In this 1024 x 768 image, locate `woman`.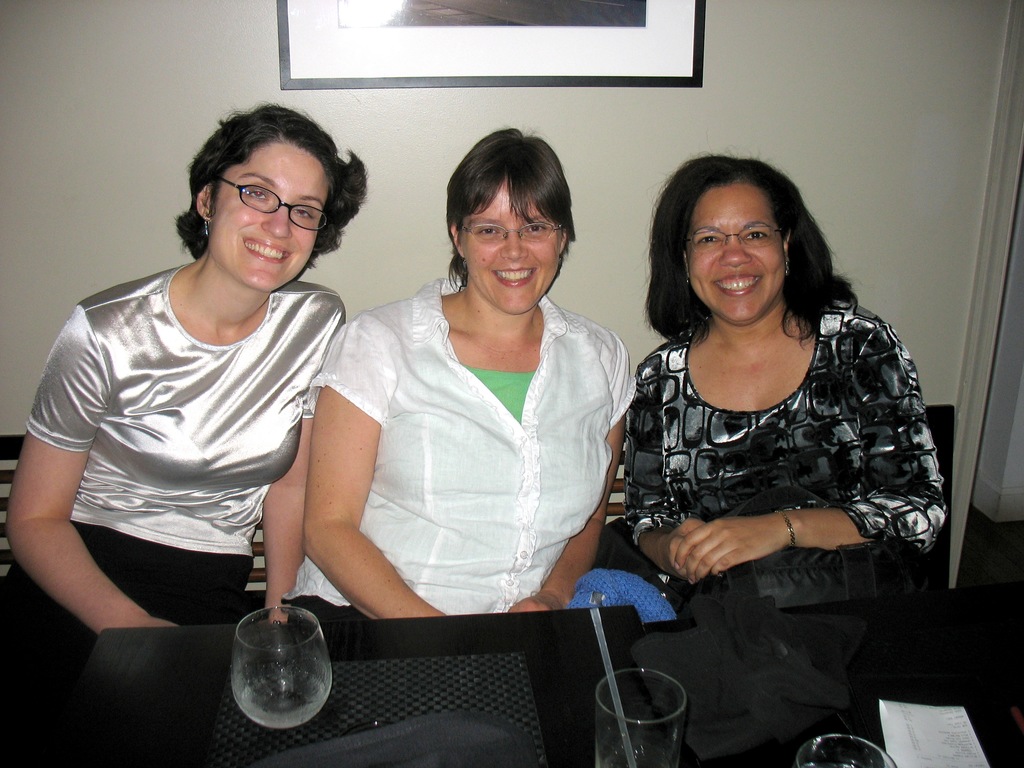
Bounding box: [282,125,637,624].
